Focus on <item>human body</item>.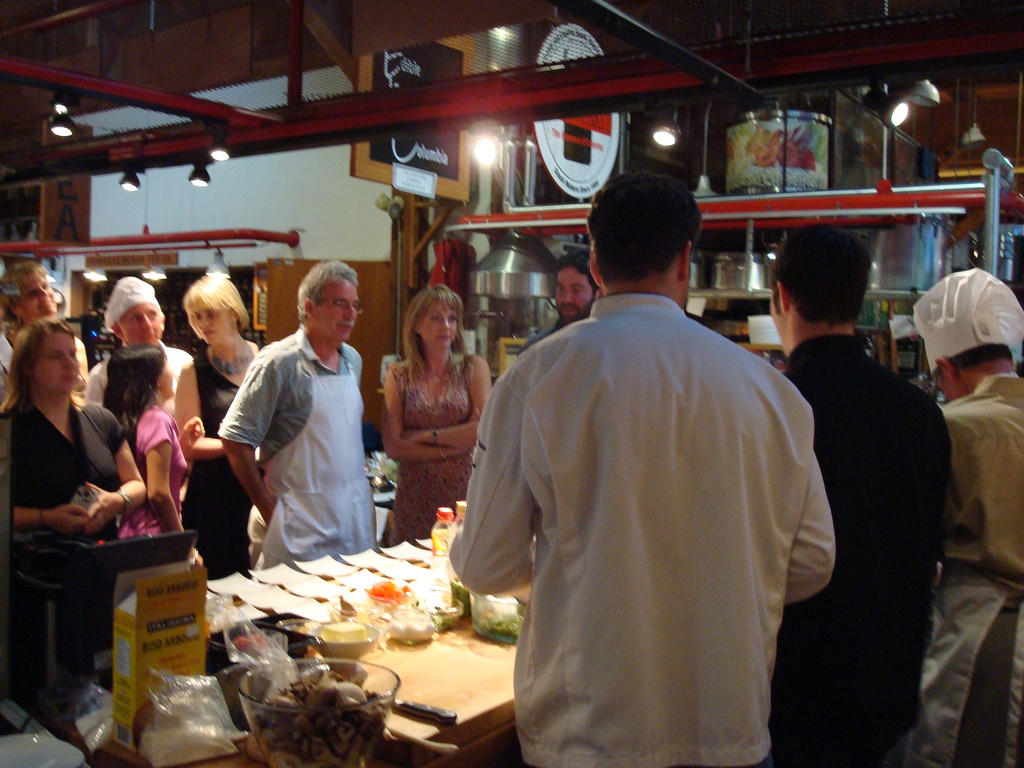
Focused at [x1=0, y1=259, x2=84, y2=396].
